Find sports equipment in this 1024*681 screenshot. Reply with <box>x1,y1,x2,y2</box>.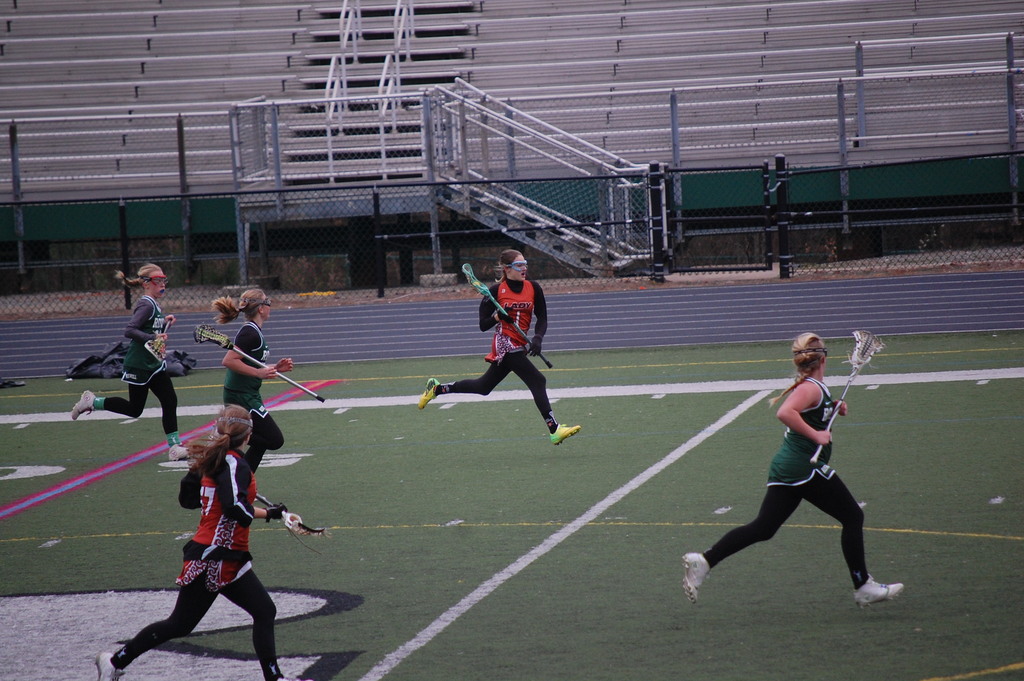
<box>168,442,187,463</box>.
